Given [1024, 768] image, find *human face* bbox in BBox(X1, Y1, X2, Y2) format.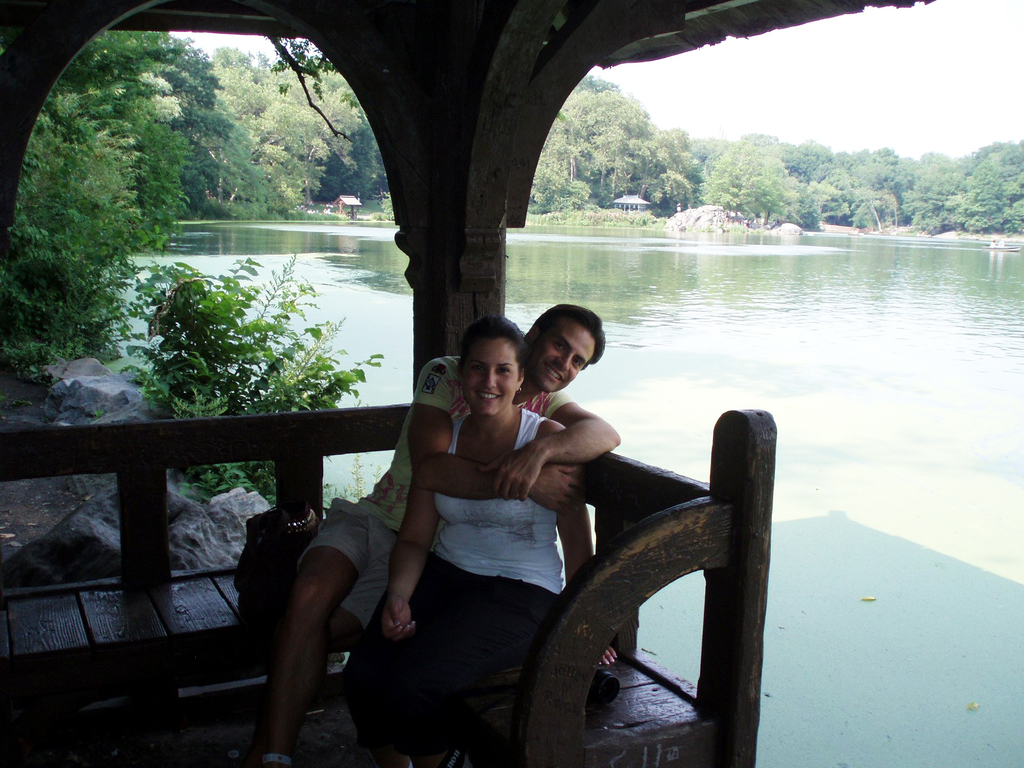
BBox(533, 319, 596, 395).
